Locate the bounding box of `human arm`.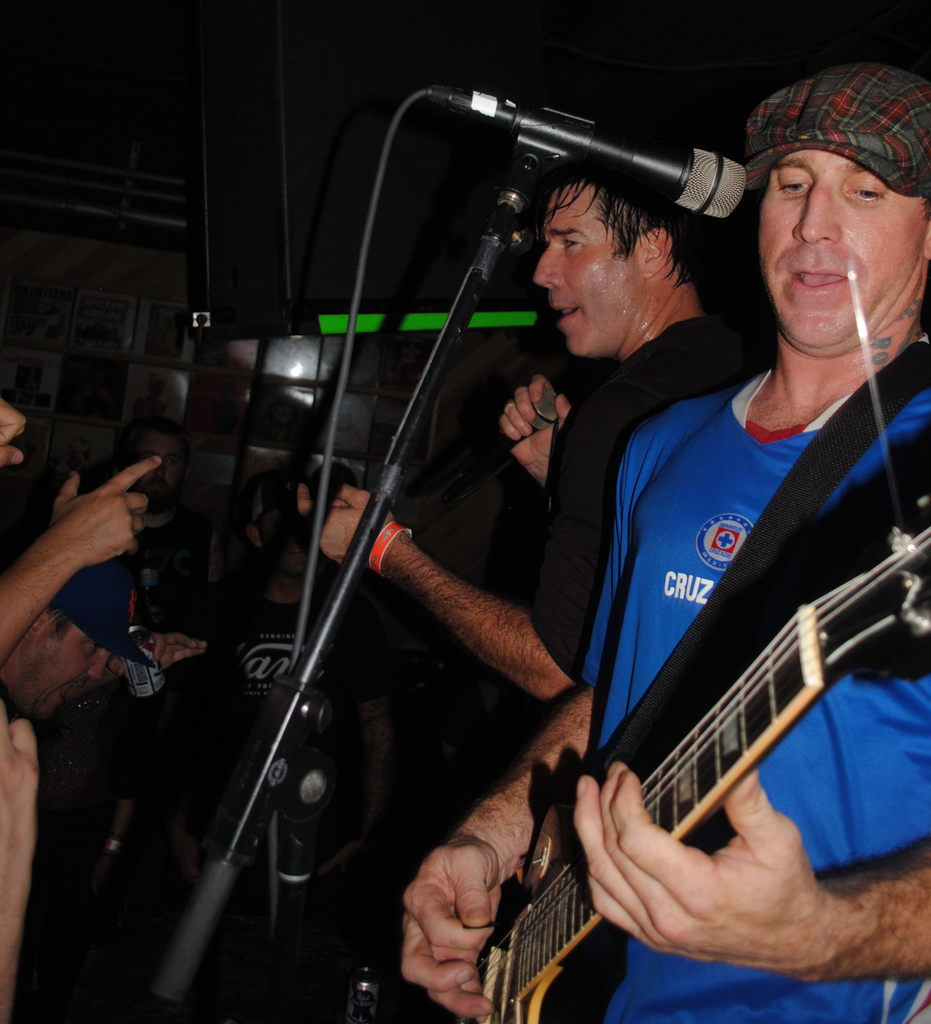
Bounding box: (567,364,930,993).
